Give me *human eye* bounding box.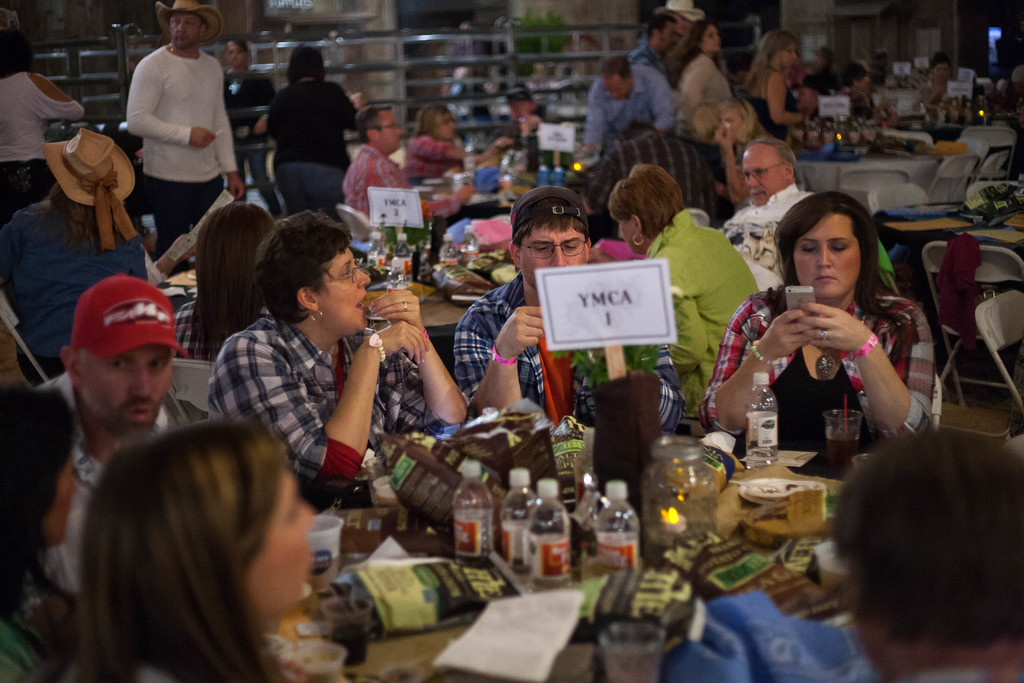
x1=109, y1=358, x2=130, y2=372.
